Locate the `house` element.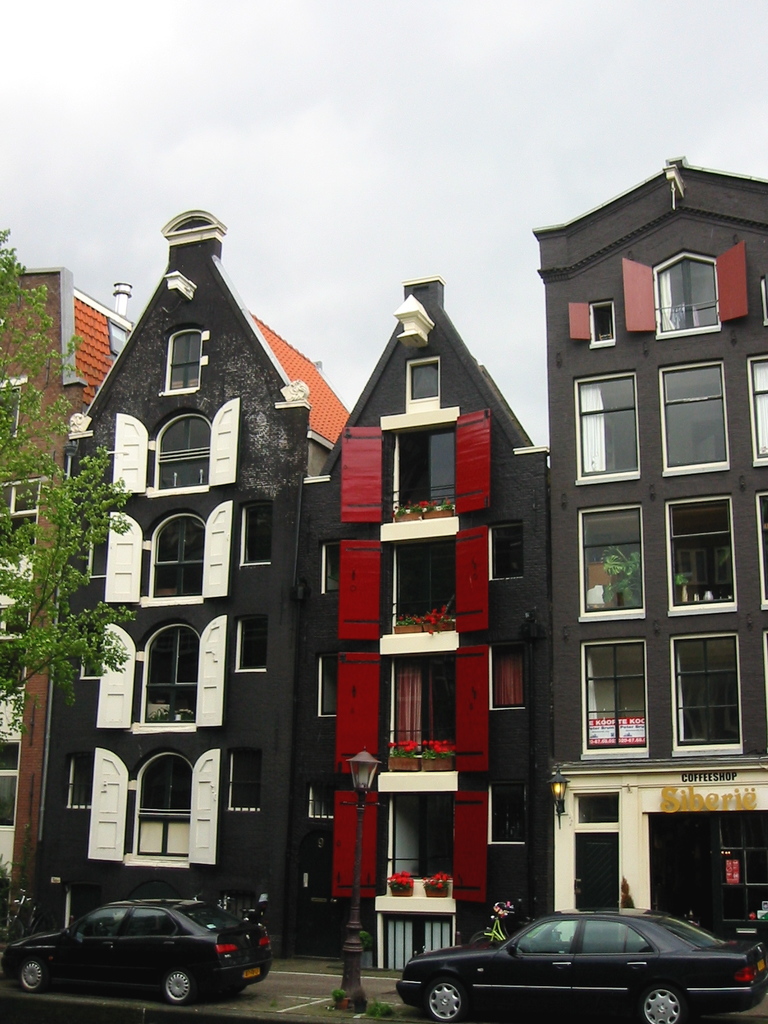
Element bbox: bbox=(54, 223, 355, 956).
